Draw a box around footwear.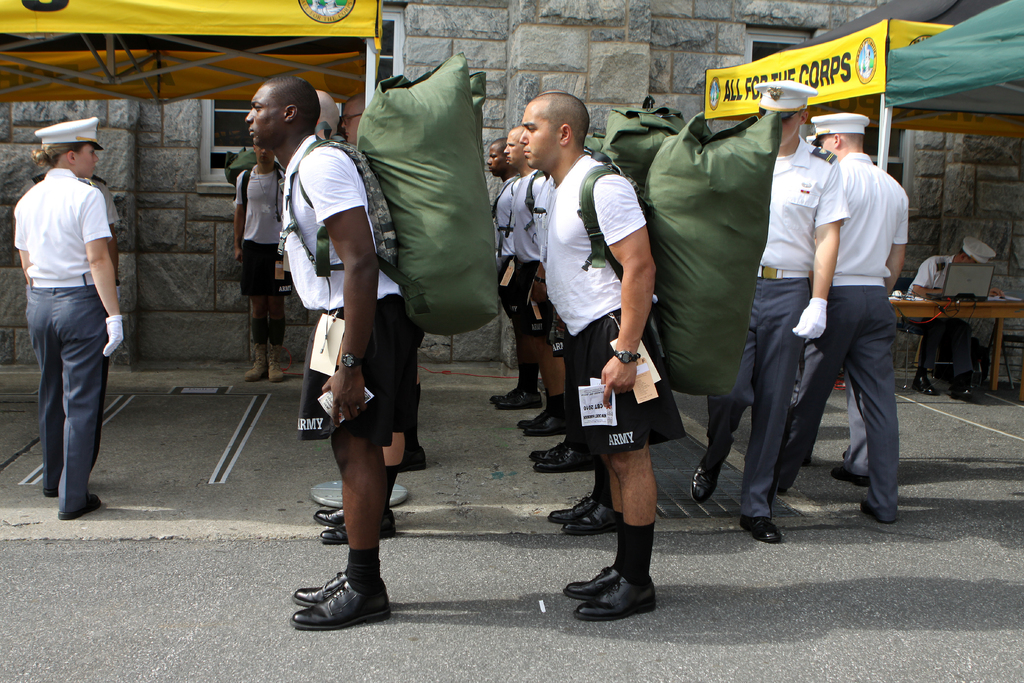
Rect(739, 514, 780, 541).
